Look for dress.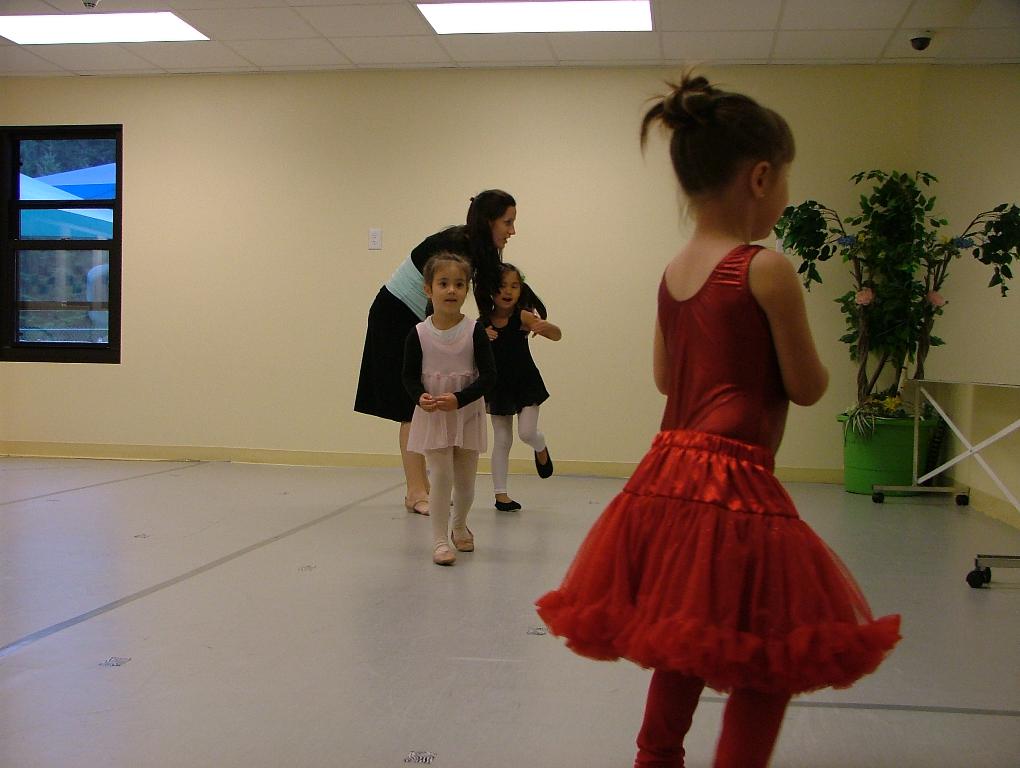
Found: x1=534, y1=239, x2=908, y2=693.
